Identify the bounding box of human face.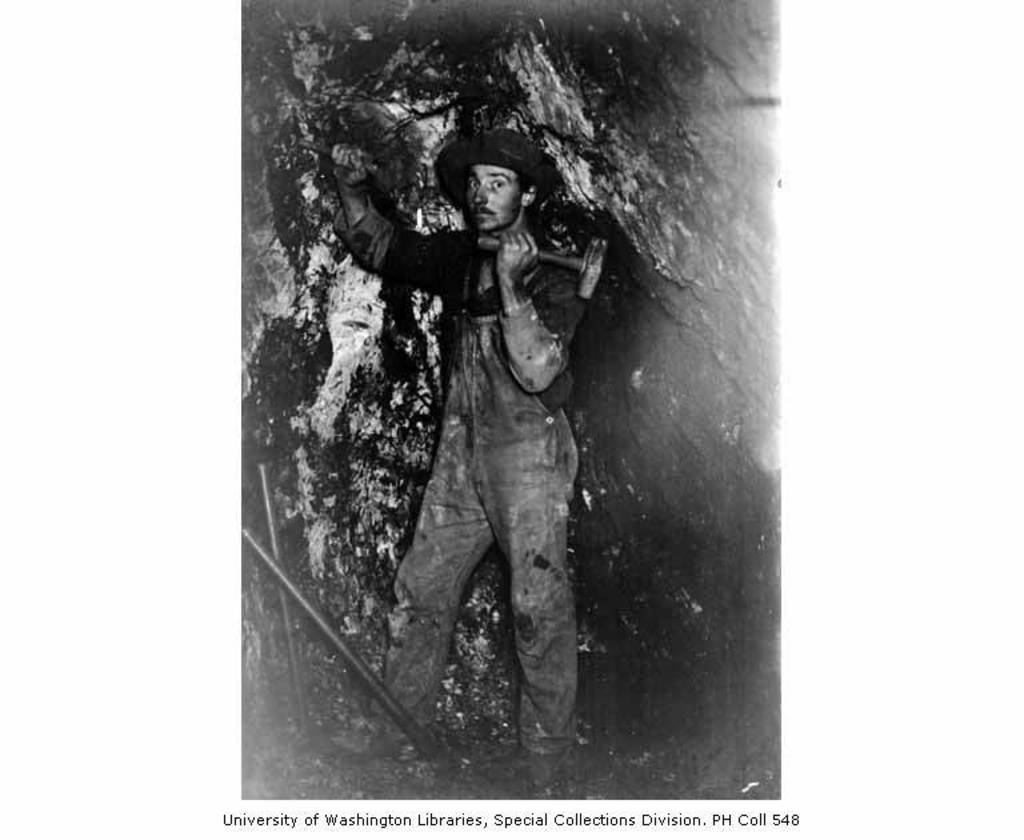
[left=464, top=156, right=528, bottom=237].
